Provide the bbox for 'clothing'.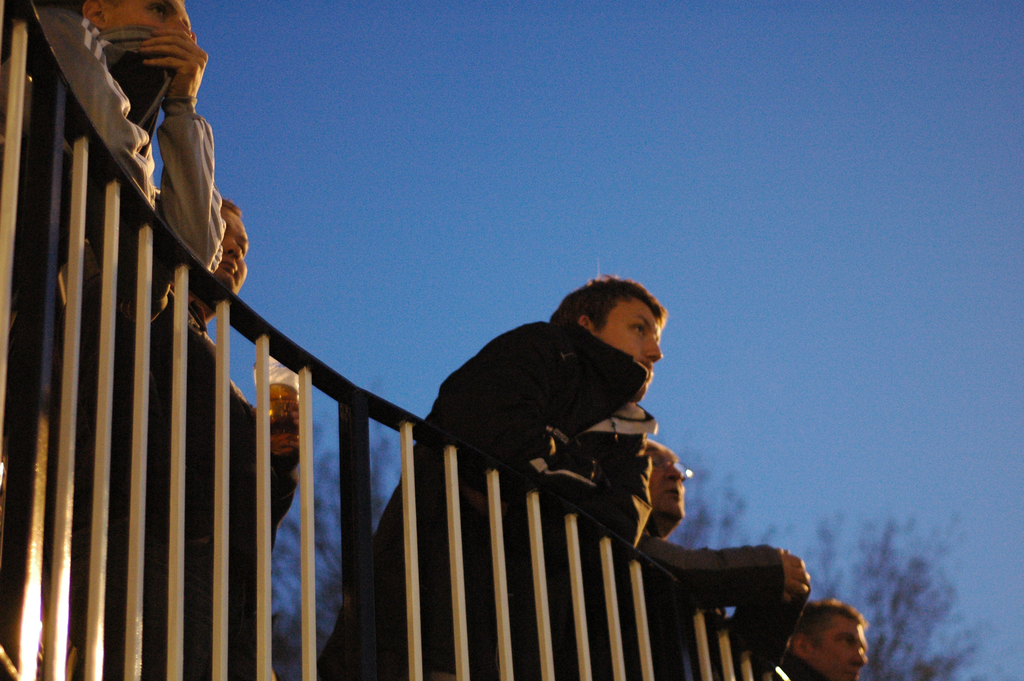
box(314, 316, 659, 668).
